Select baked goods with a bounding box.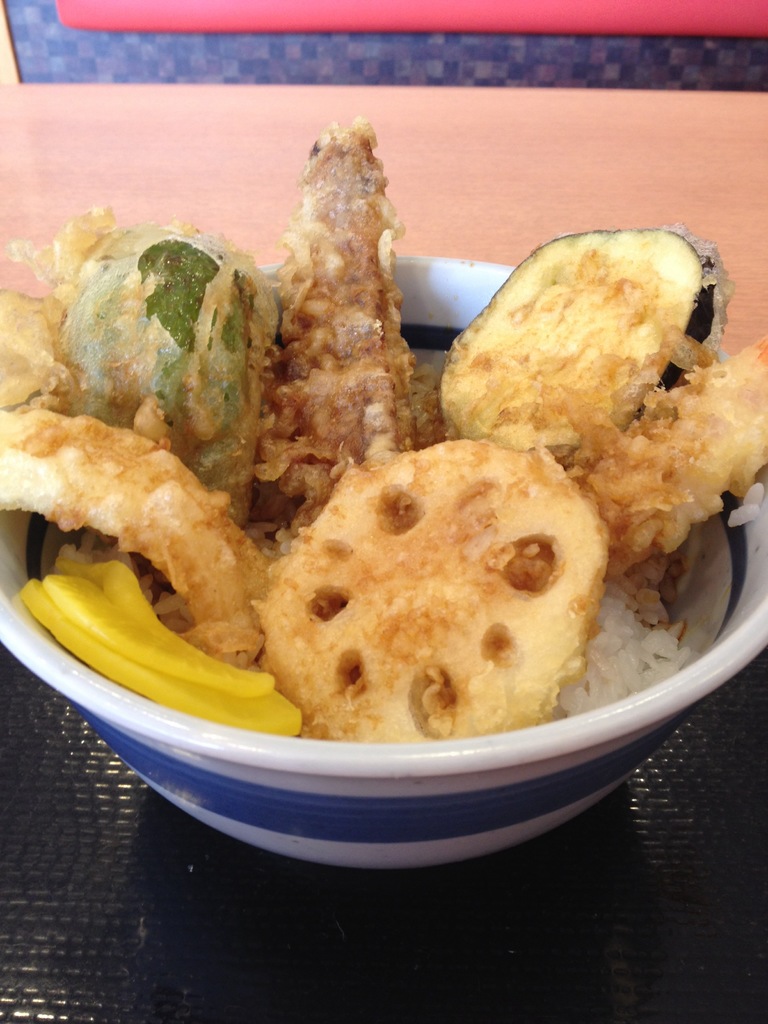
region(247, 106, 443, 524).
